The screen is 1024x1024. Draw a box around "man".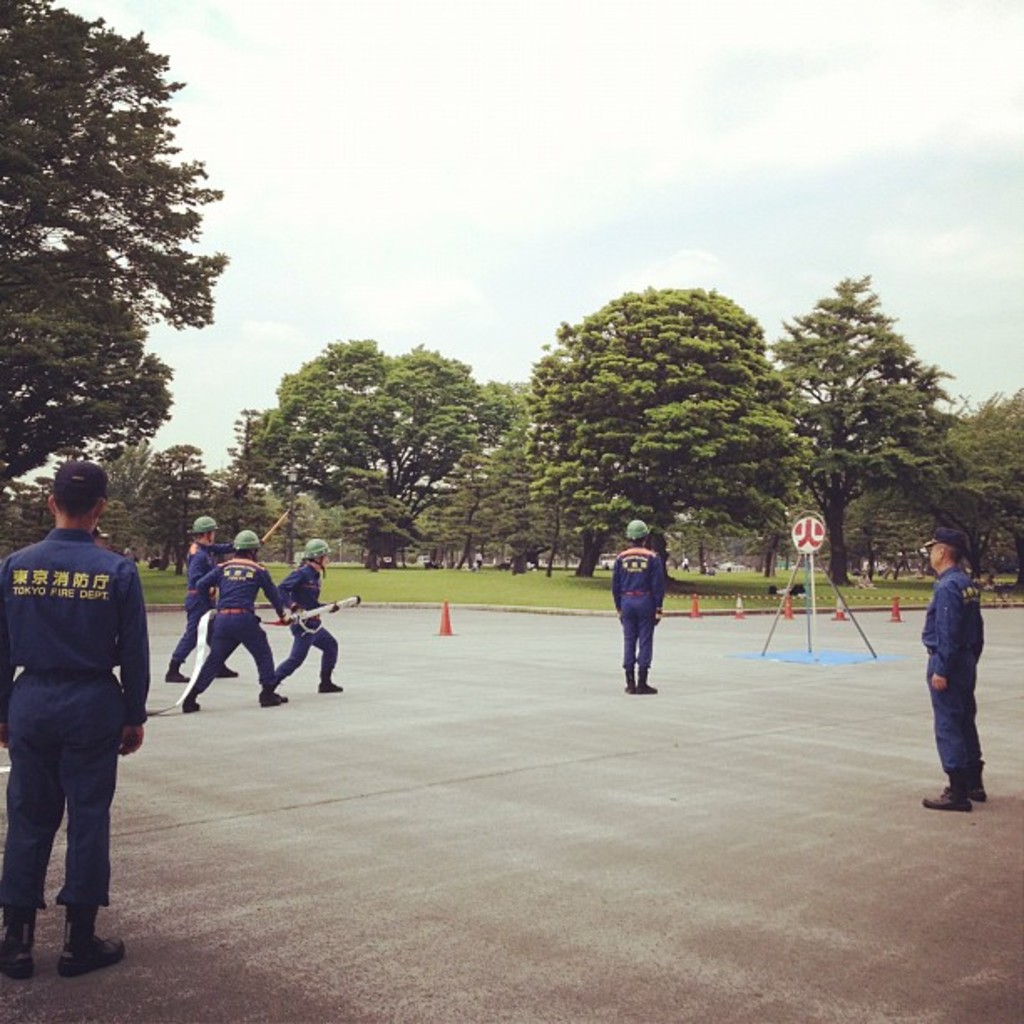
2 447 141 965.
